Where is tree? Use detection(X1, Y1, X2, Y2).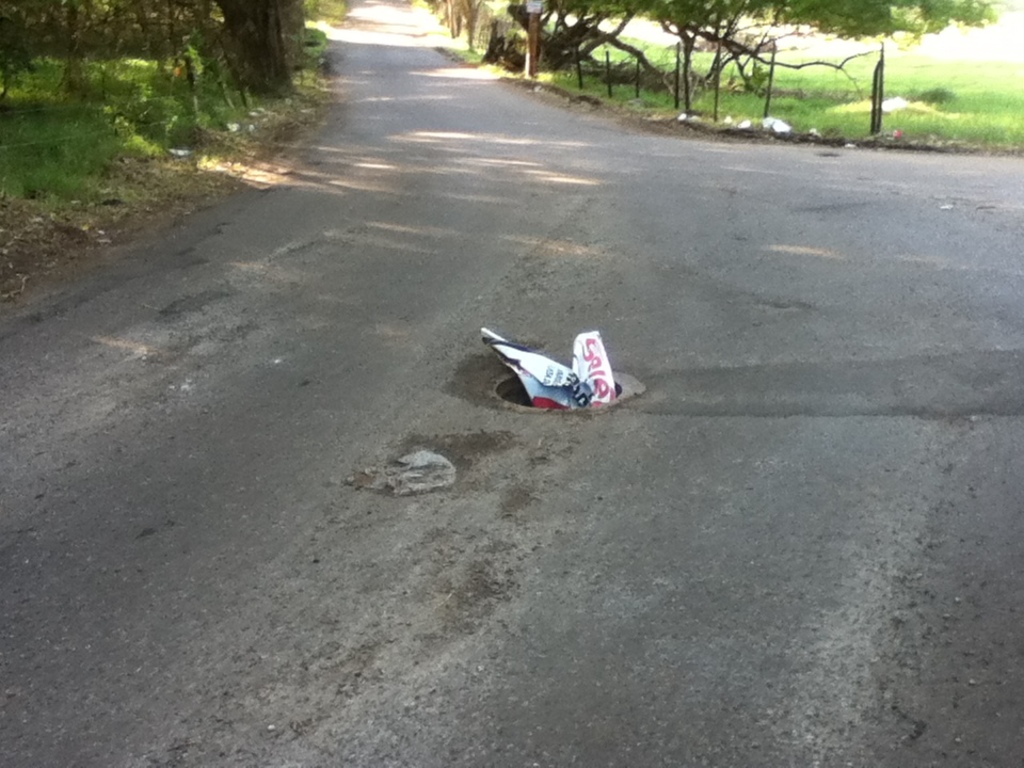
detection(0, 0, 305, 97).
